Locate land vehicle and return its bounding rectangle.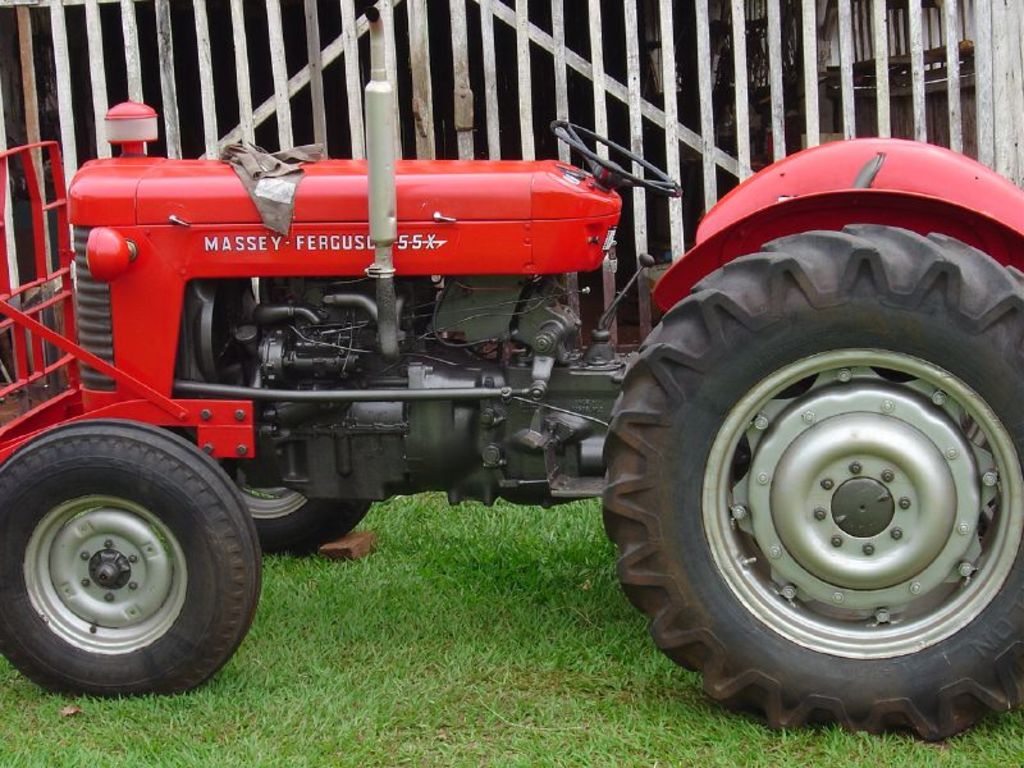
(0, 83, 1023, 730).
